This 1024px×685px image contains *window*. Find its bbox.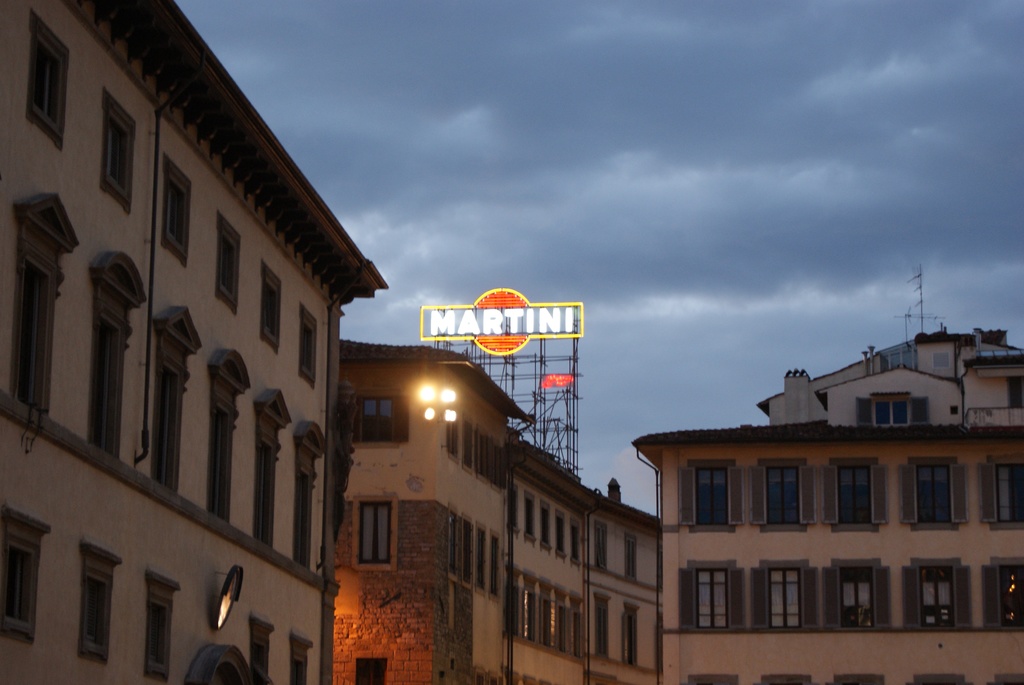
354 398 405 447.
